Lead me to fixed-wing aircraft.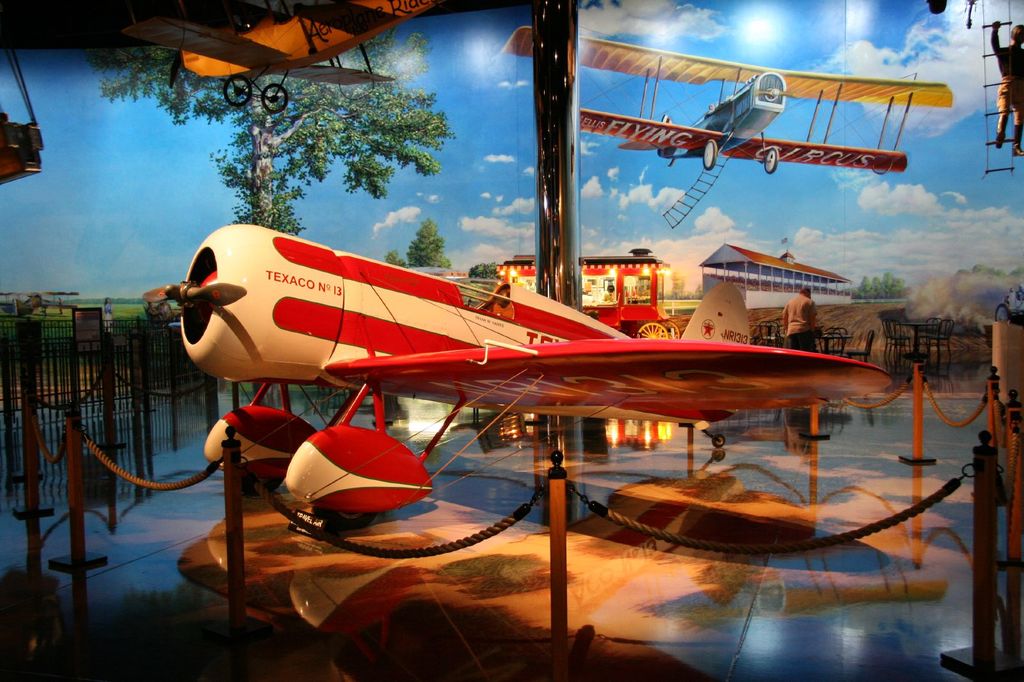
Lead to pyautogui.locateOnScreen(144, 216, 899, 535).
